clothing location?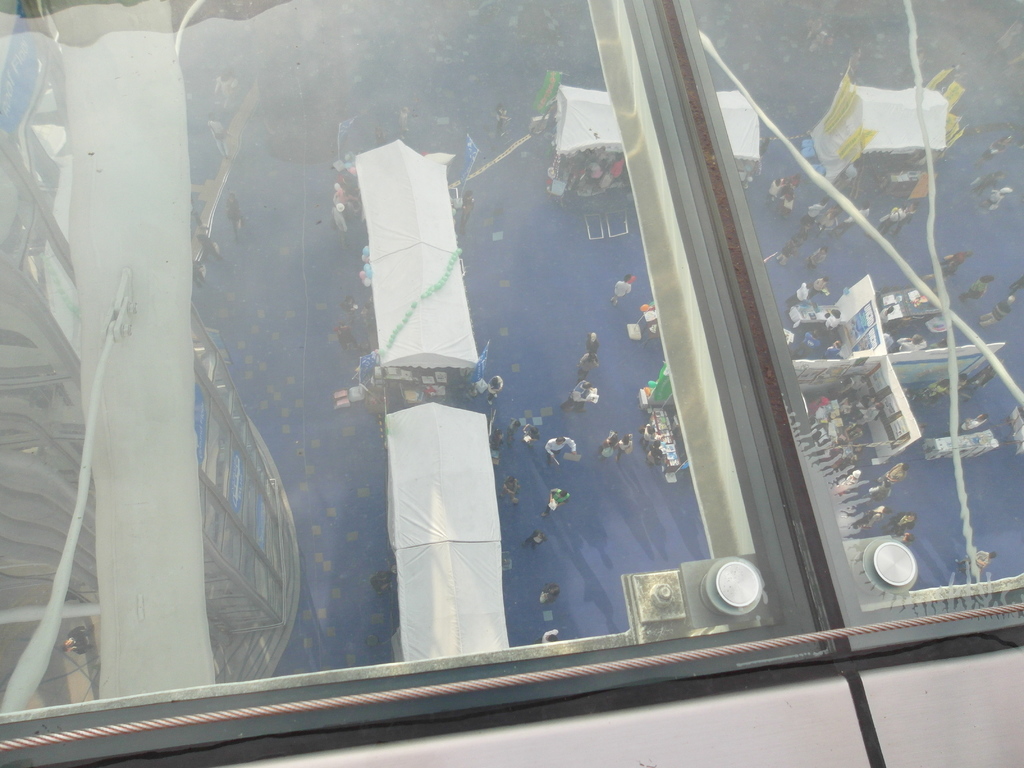
<box>525,424,538,445</box>
